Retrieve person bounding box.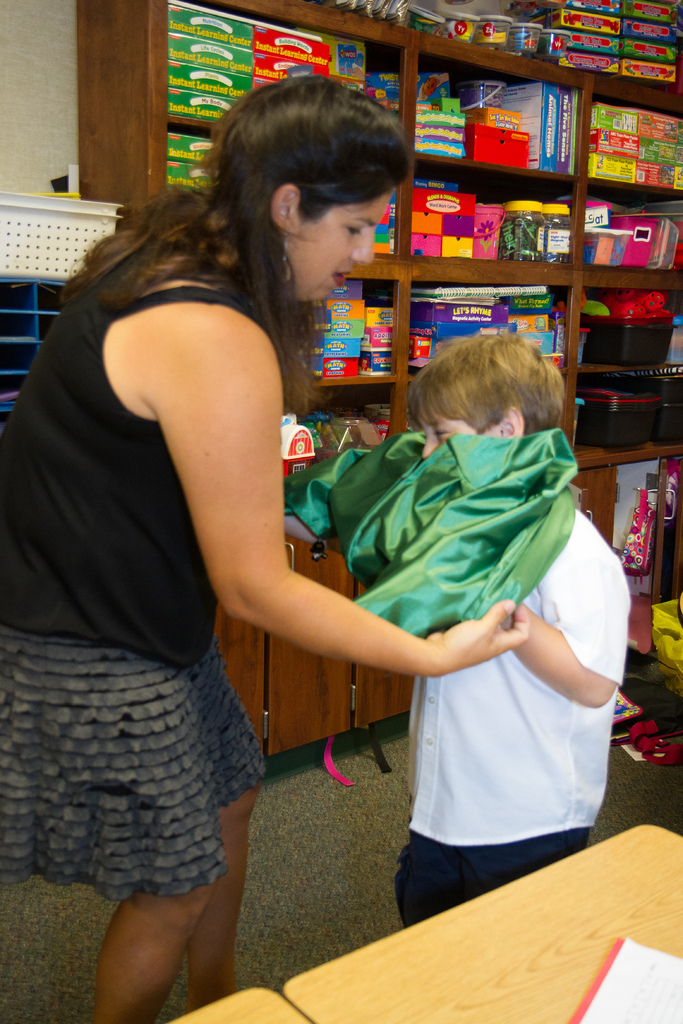
Bounding box: rect(379, 326, 633, 938).
